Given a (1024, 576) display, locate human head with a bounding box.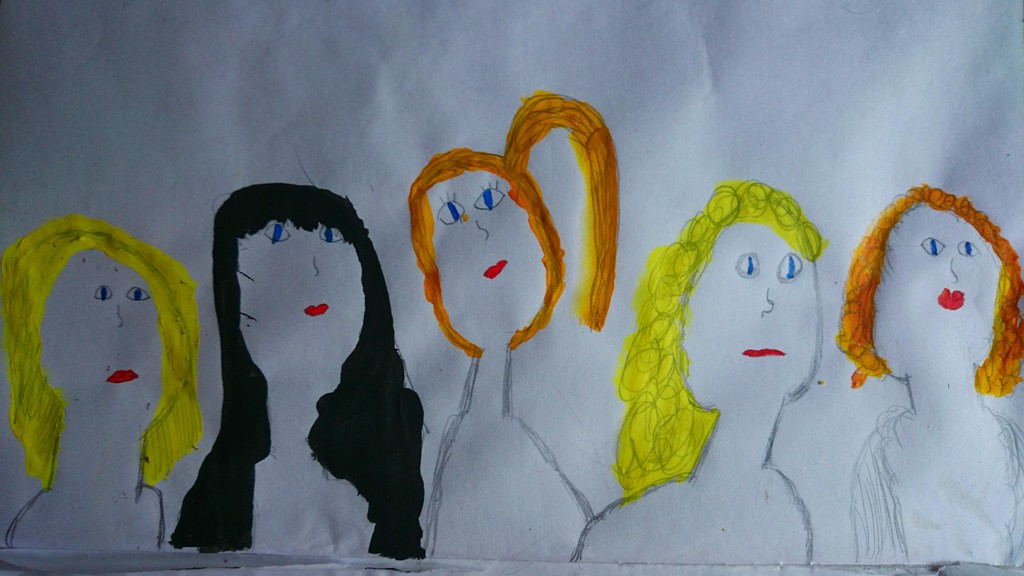
Located: (20,222,173,449).
